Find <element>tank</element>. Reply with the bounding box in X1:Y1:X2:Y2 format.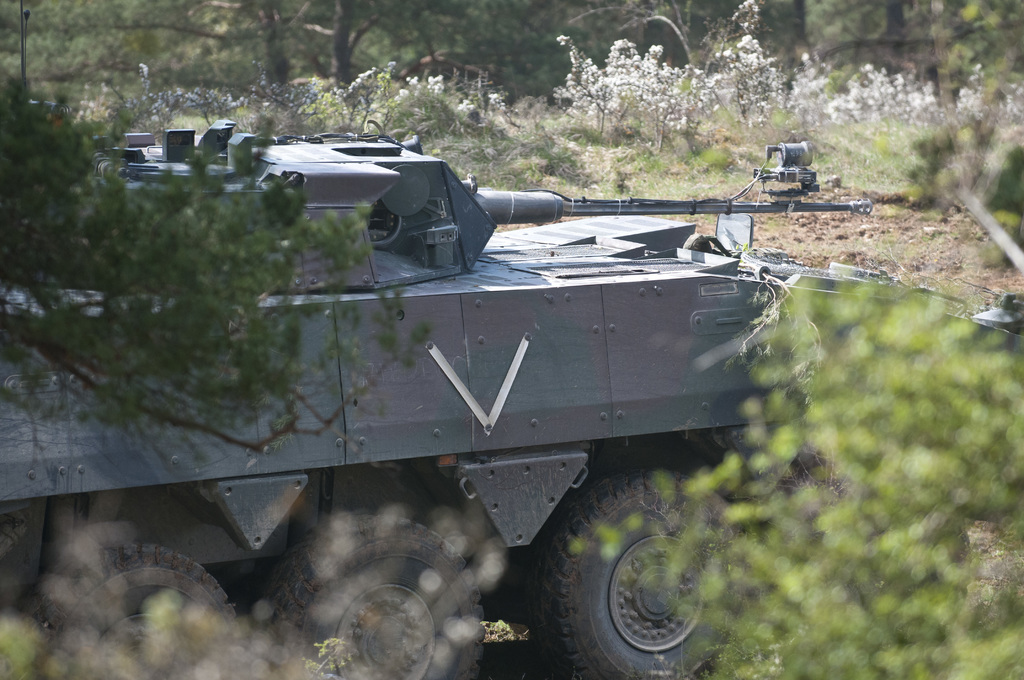
0:117:874:679.
